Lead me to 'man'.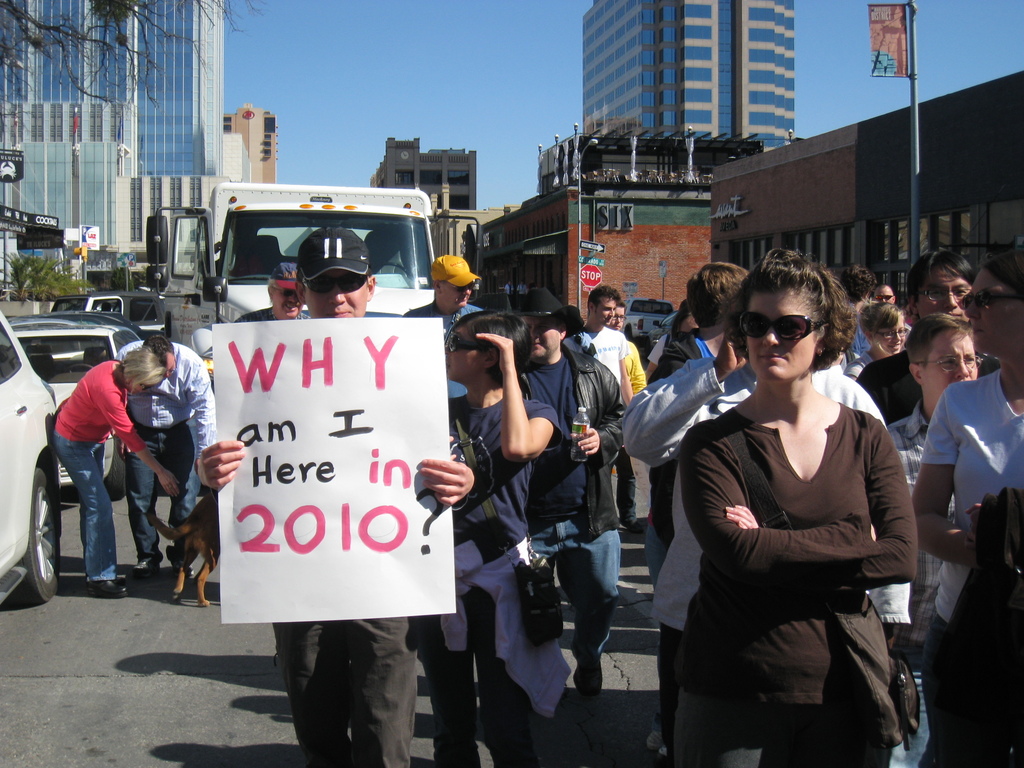
Lead to (559, 283, 648, 540).
